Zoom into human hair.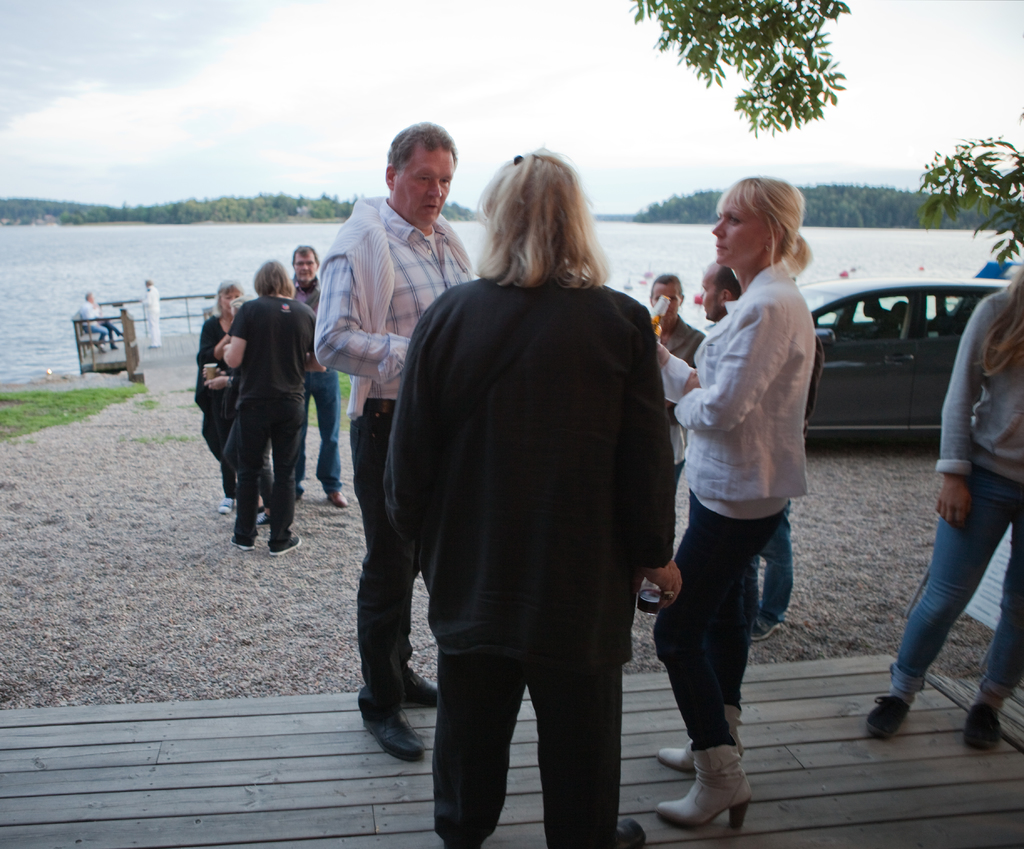
Zoom target: crop(980, 258, 1023, 373).
